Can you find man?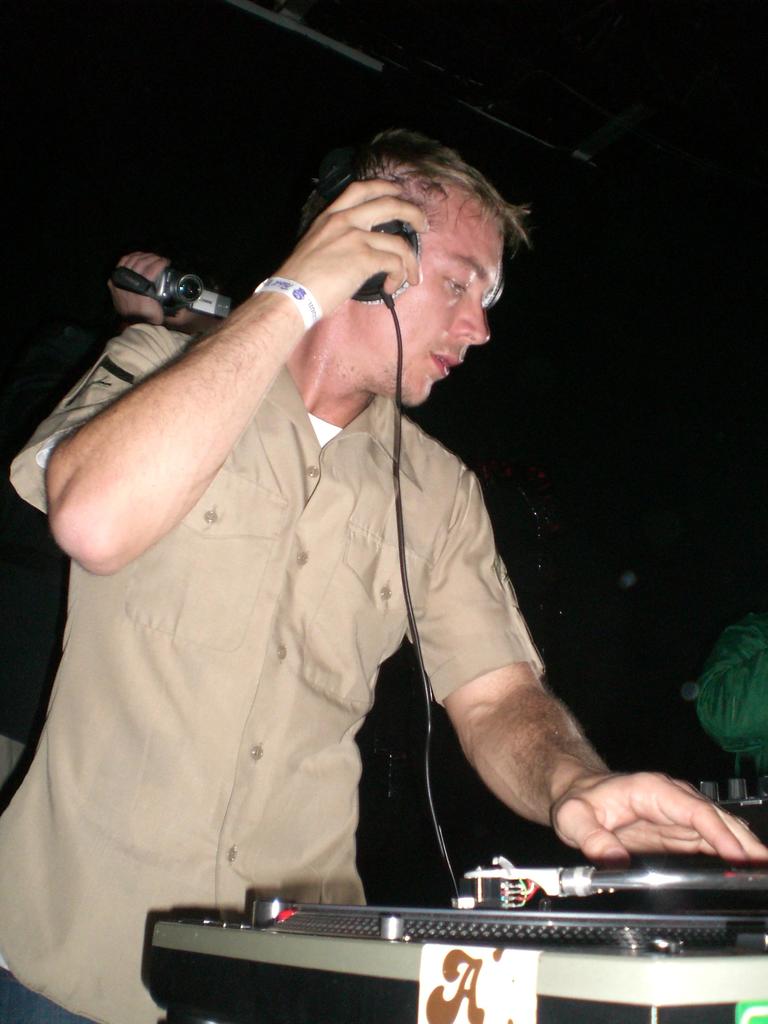
Yes, bounding box: box(105, 240, 233, 337).
